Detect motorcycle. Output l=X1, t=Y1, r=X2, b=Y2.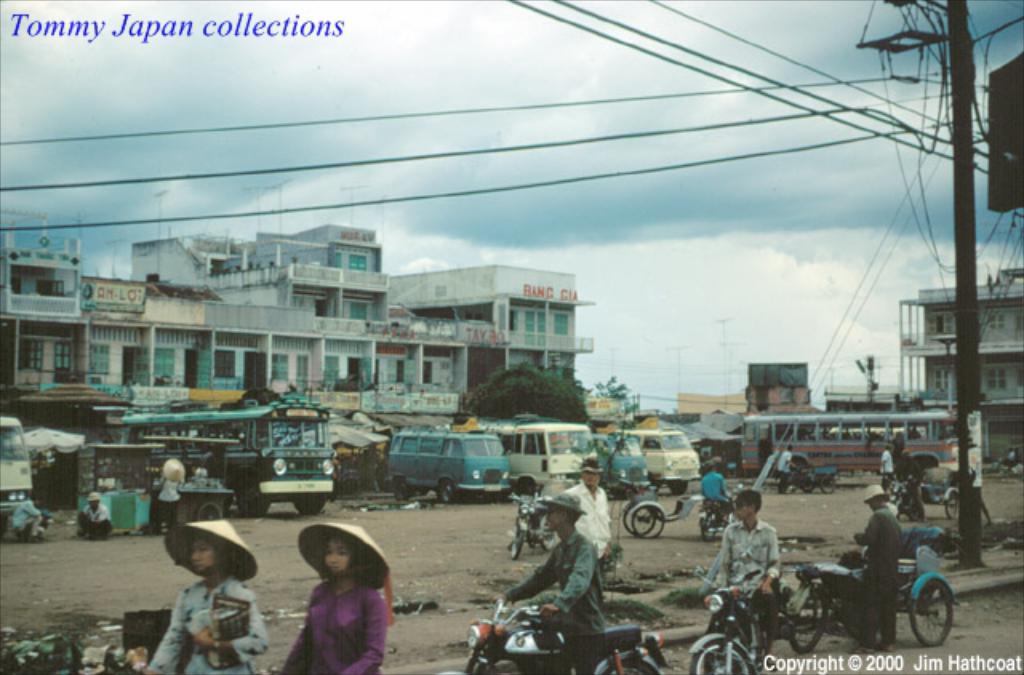
l=443, t=598, r=666, b=673.
